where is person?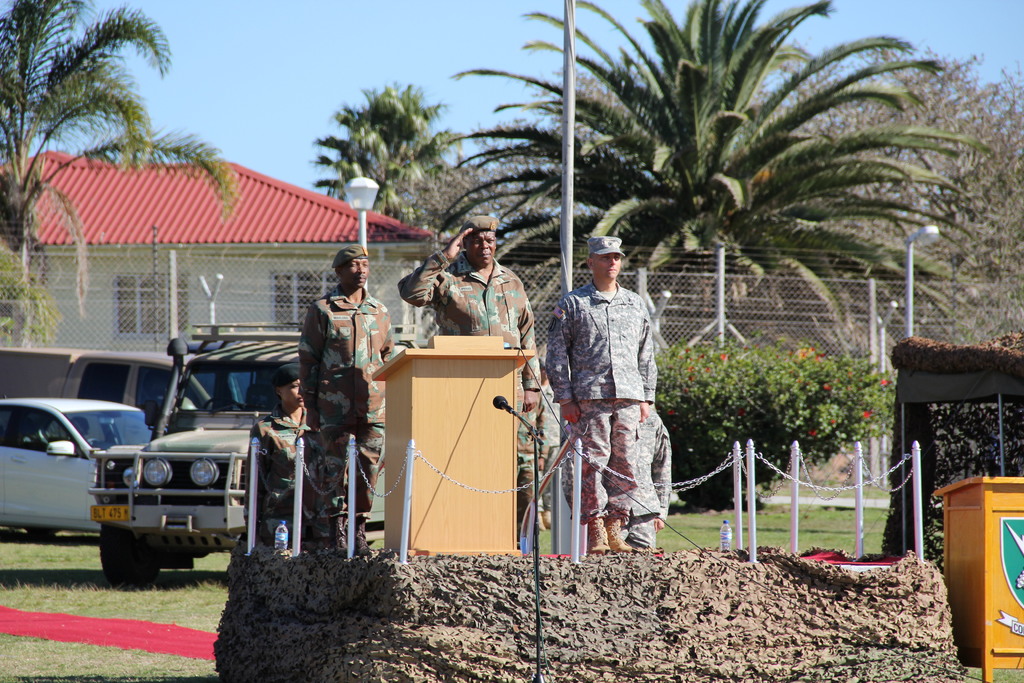
(x1=299, y1=247, x2=384, y2=568).
